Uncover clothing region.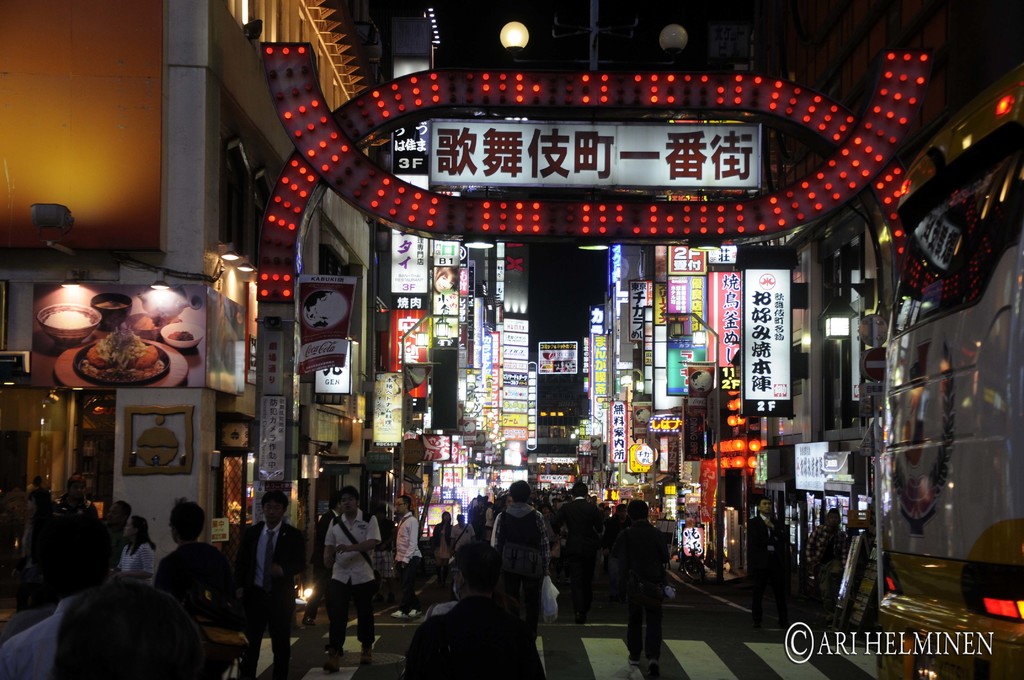
Uncovered: x1=800, y1=522, x2=849, y2=605.
